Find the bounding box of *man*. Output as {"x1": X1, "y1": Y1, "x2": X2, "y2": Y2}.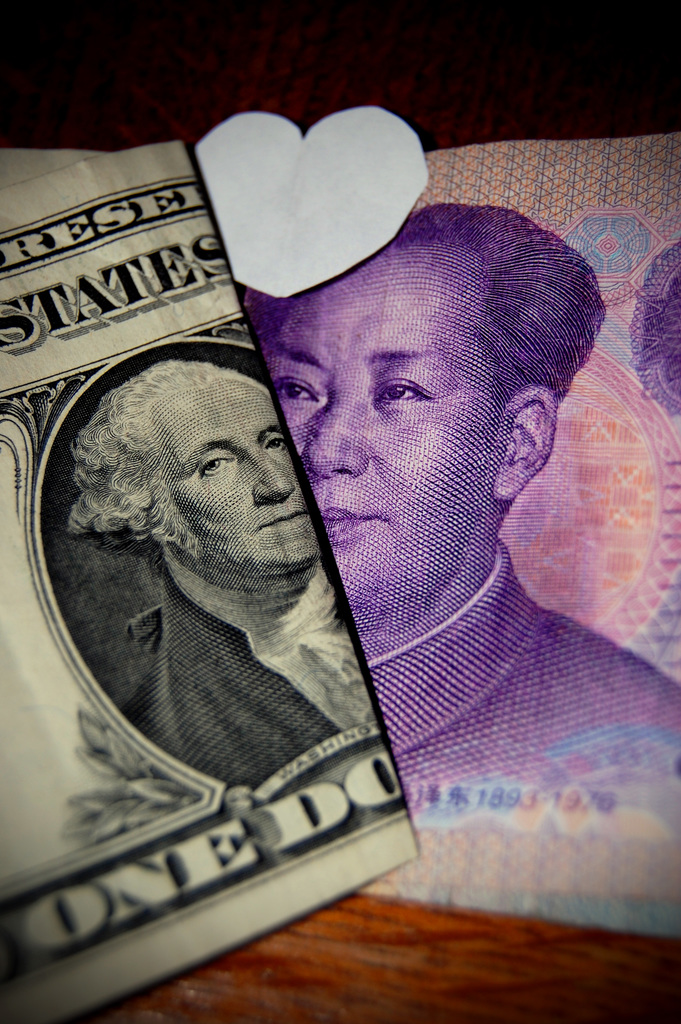
{"x1": 249, "y1": 202, "x2": 680, "y2": 787}.
